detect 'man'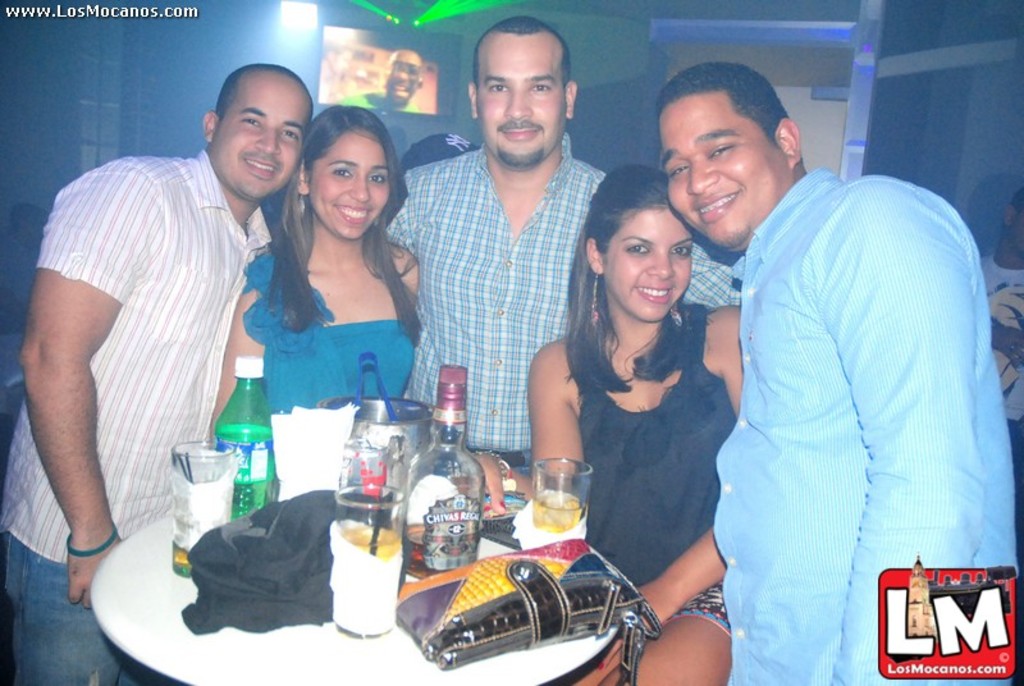
{"x1": 335, "y1": 46, "x2": 435, "y2": 110}
